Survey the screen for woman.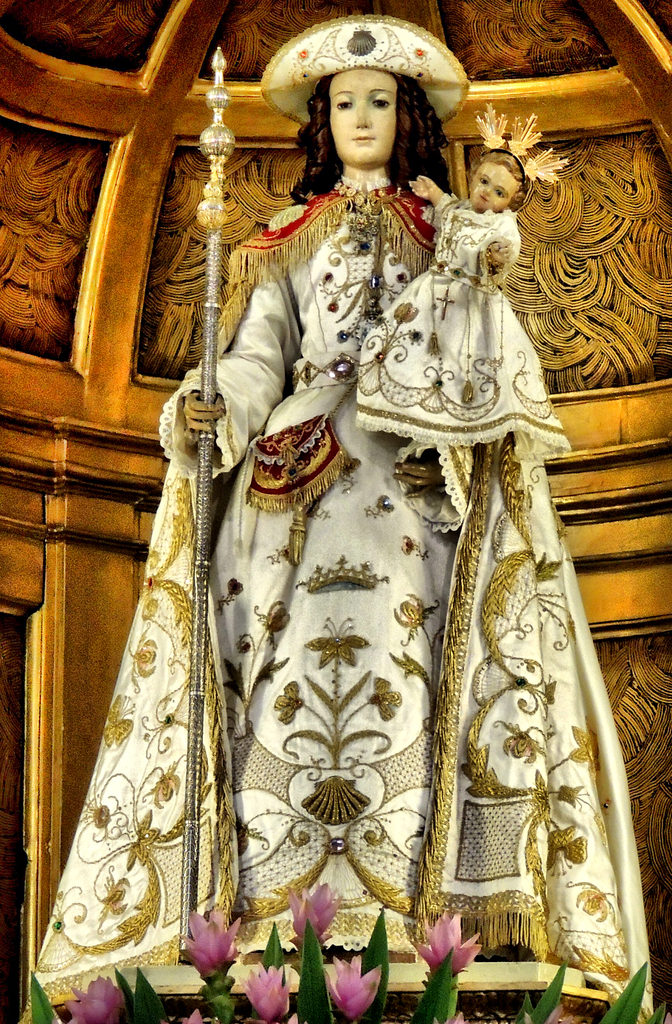
Survey found: 136:91:593:969.
